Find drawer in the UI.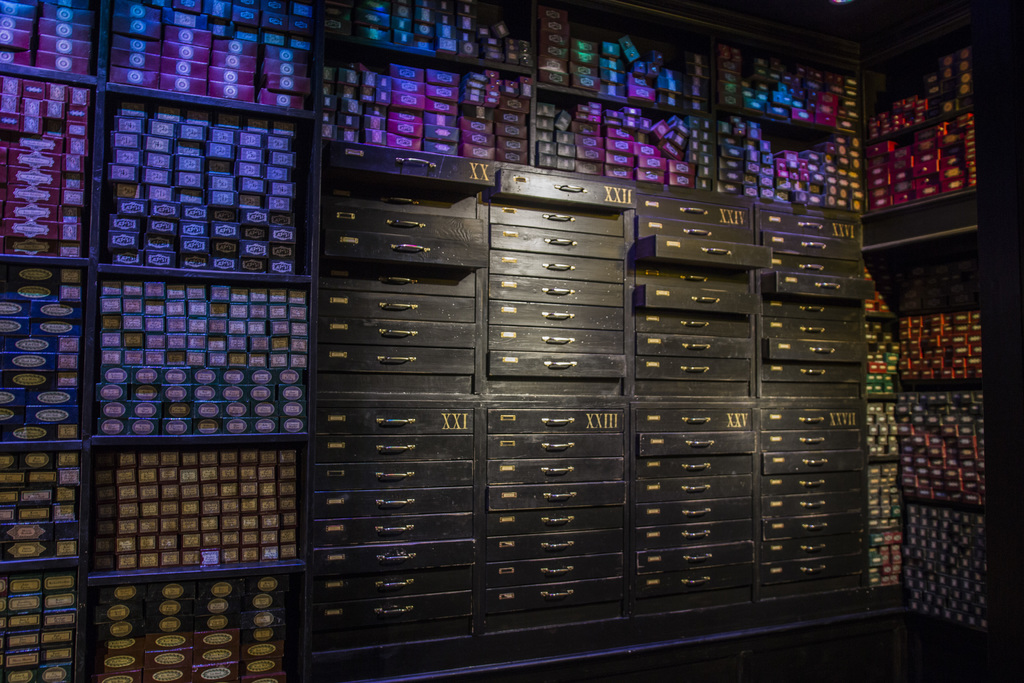
UI element at left=760, top=508, right=872, bottom=541.
